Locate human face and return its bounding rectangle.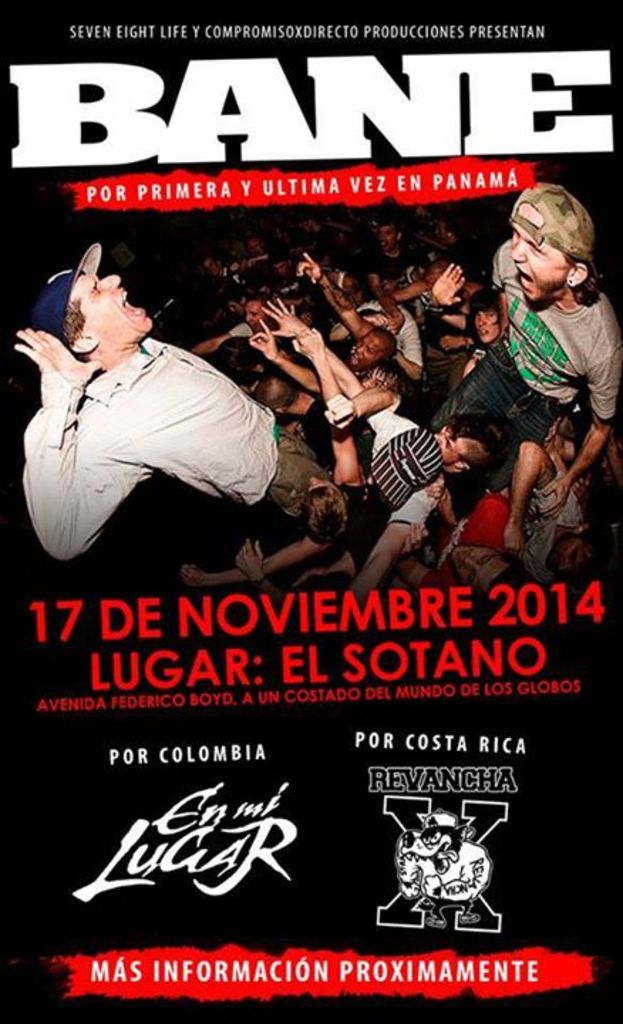
350/333/381/374.
